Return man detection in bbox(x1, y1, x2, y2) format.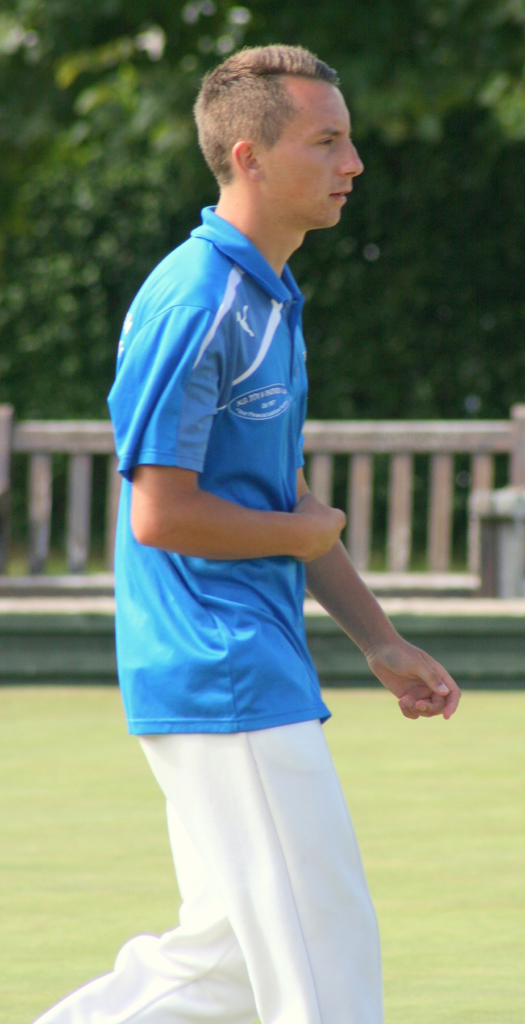
bbox(95, 0, 442, 1023).
